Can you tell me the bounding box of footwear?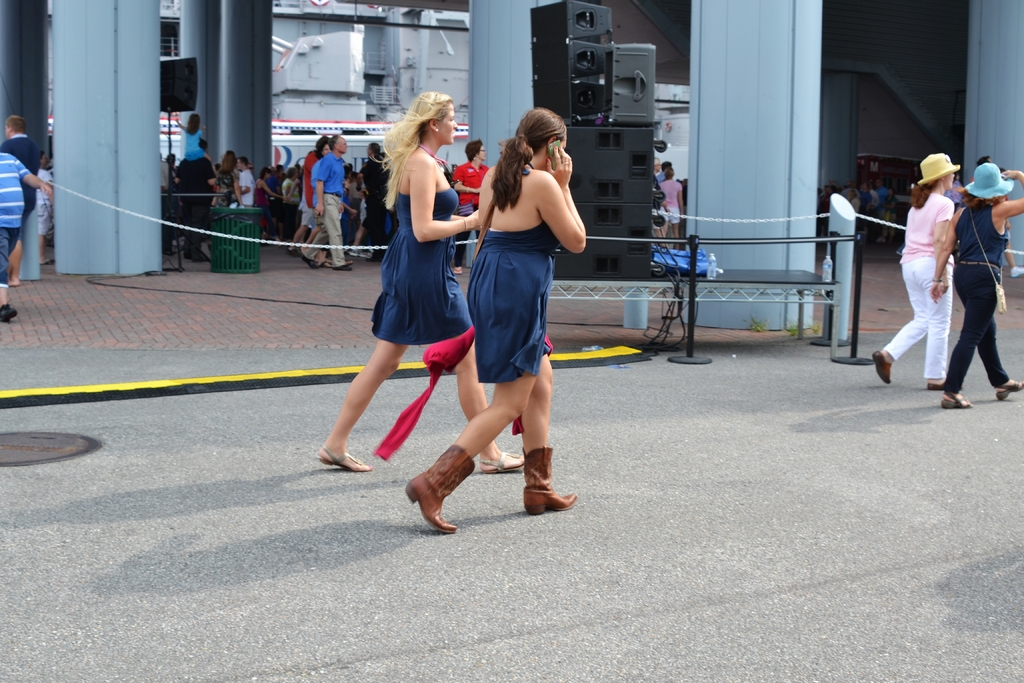
x1=0, y1=306, x2=15, y2=321.
